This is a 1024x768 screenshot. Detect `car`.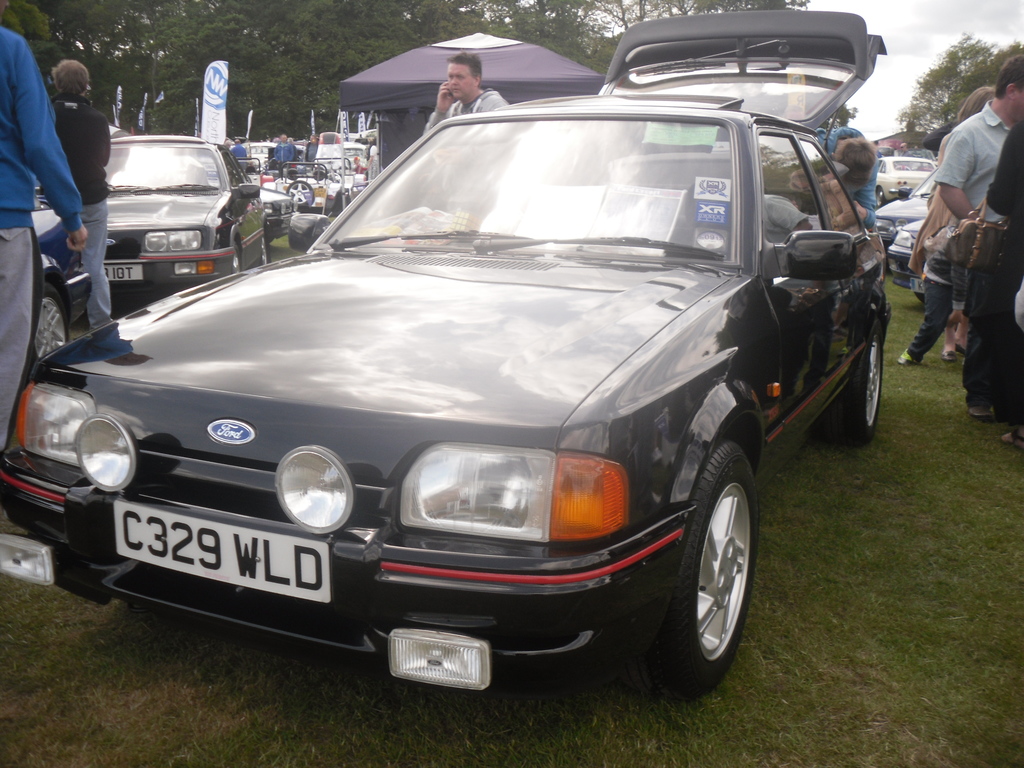
bbox=(0, 10, 886, 695).
